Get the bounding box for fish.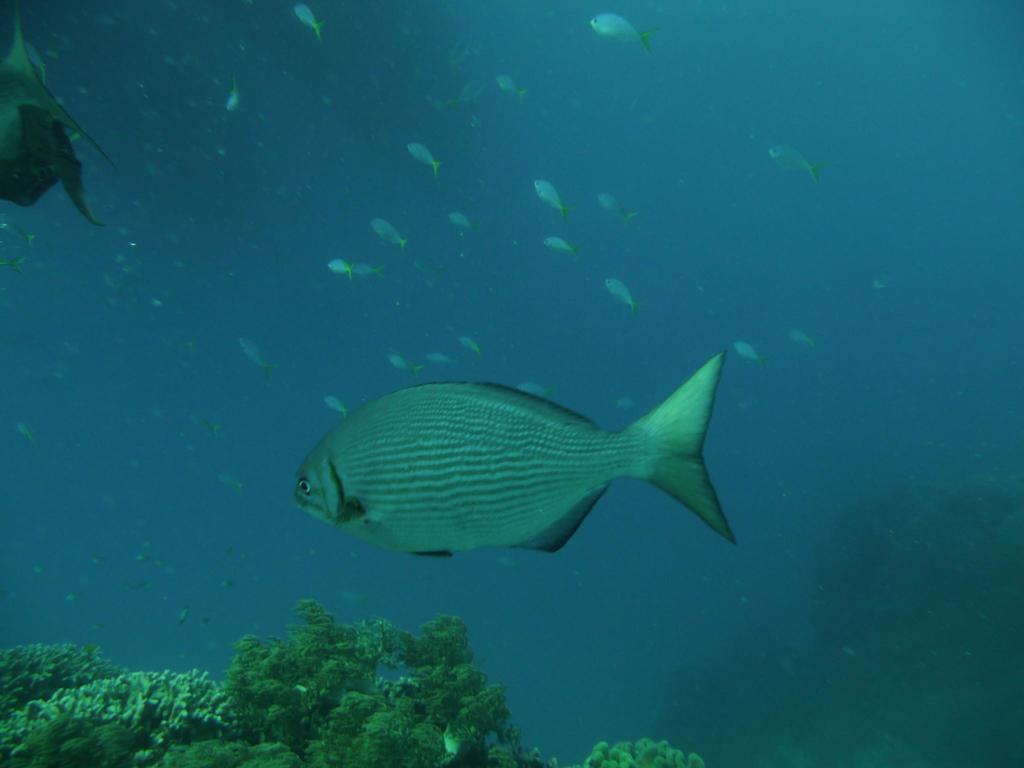
[145, 298, 166, 311].
